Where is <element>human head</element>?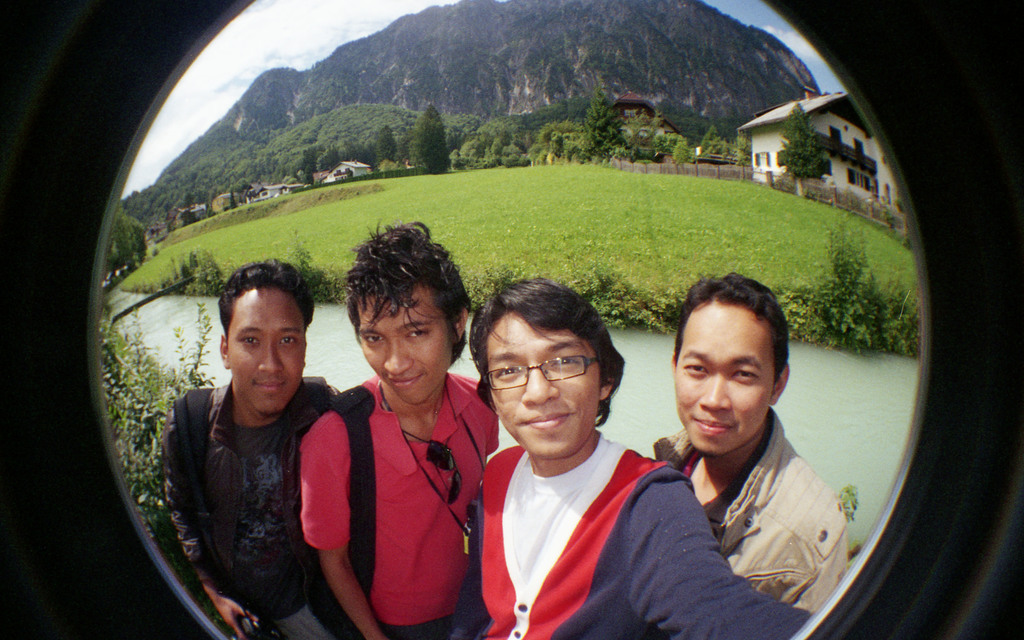
(x1=200, y1=264, x2=308, y2=429).
